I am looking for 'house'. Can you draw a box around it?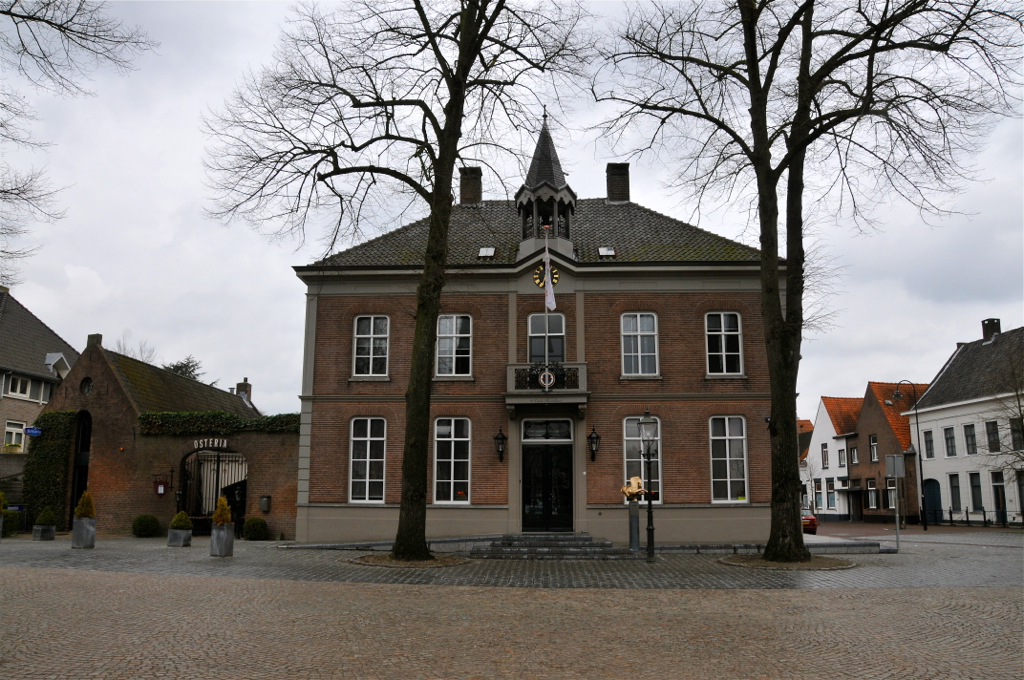
Sure, the bounding box is [left=283, top=143, right=812, bottom=545].
